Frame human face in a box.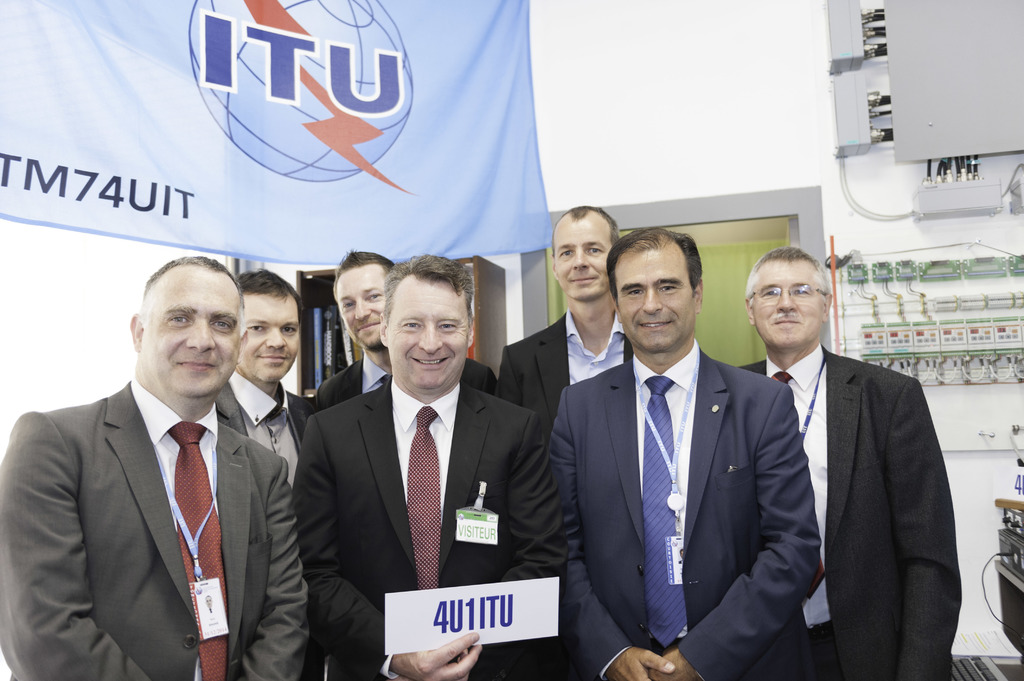
388,289,465,389.
